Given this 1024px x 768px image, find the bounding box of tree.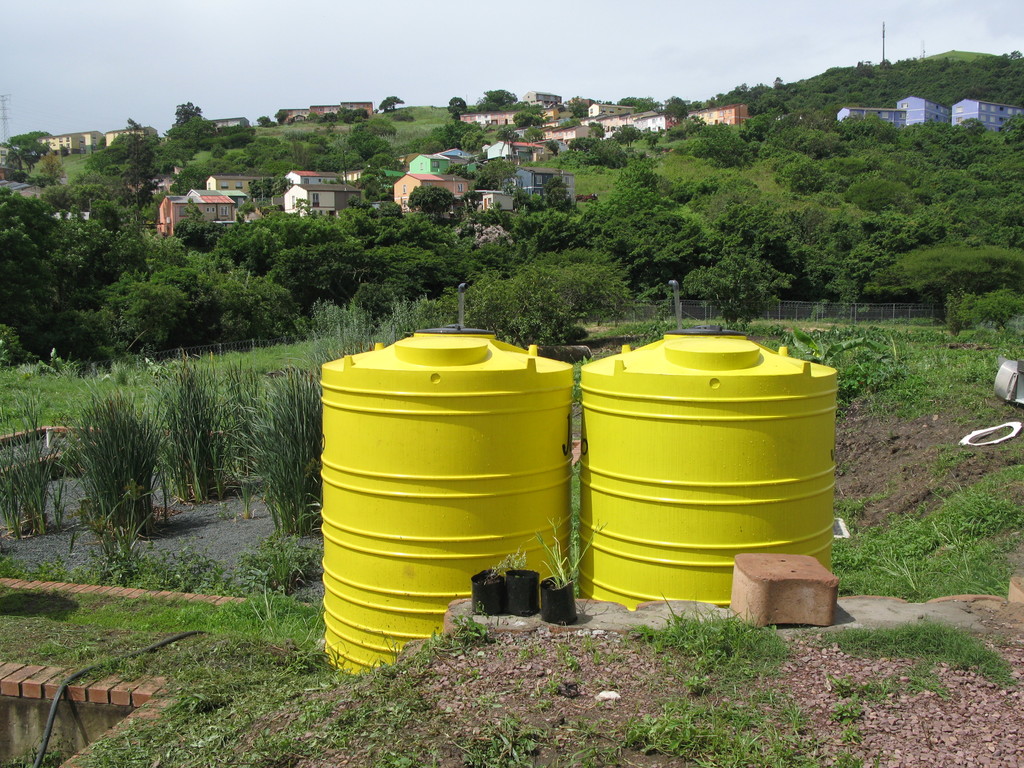
611:122:644:149.
